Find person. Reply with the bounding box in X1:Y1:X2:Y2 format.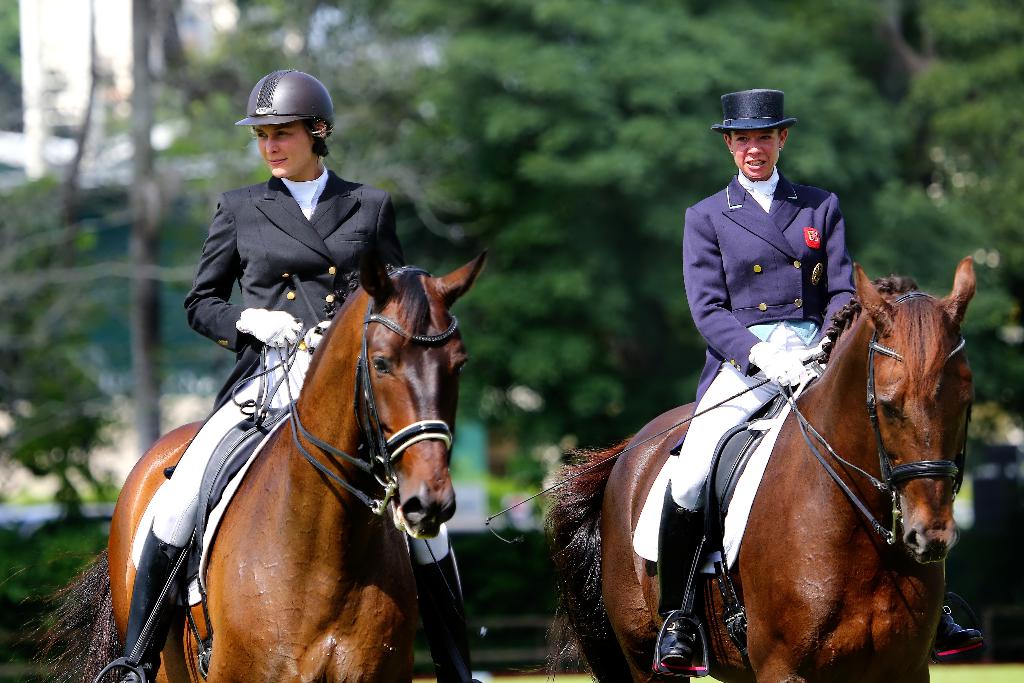
118:65:477:682.
